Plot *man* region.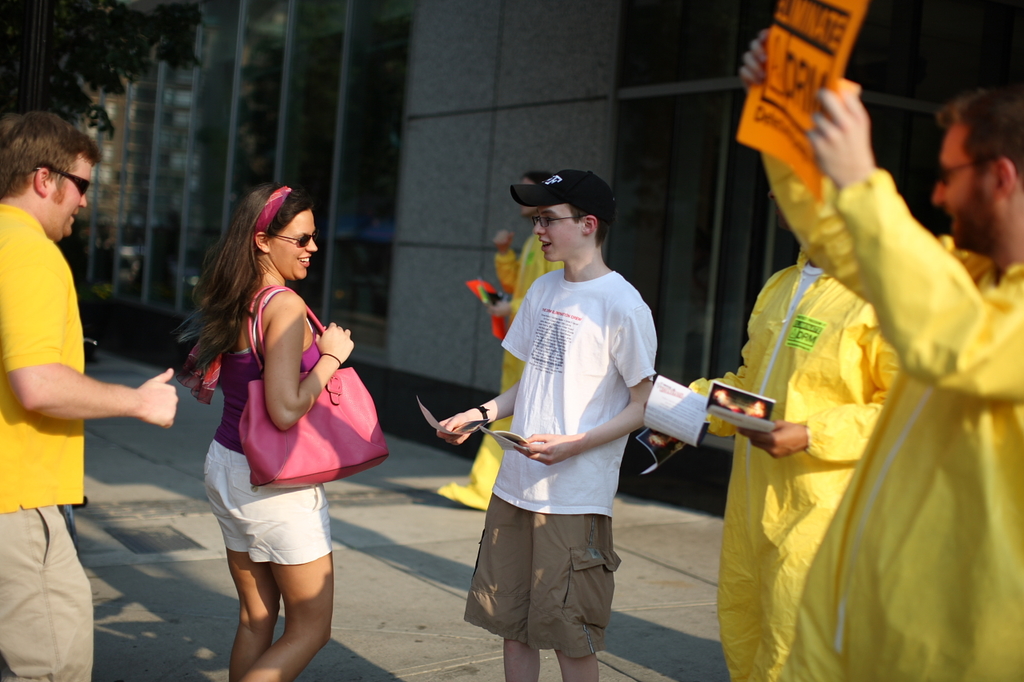
Plotted at bbox(0, 100, 182, 681).
